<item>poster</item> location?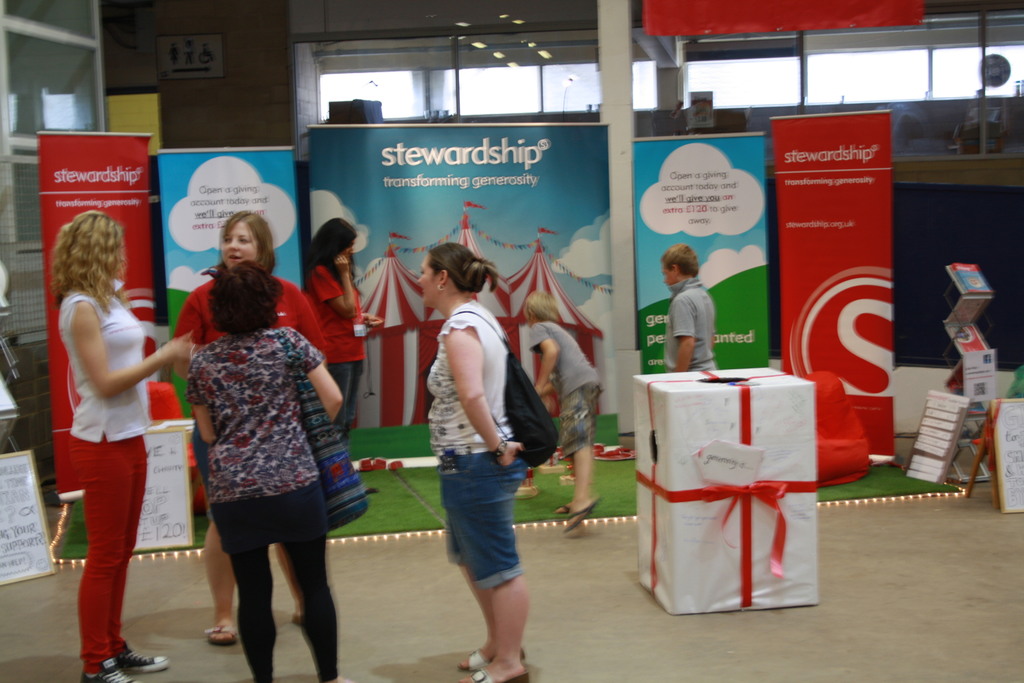
(left=631, top=134, right=765, bottom=368)
